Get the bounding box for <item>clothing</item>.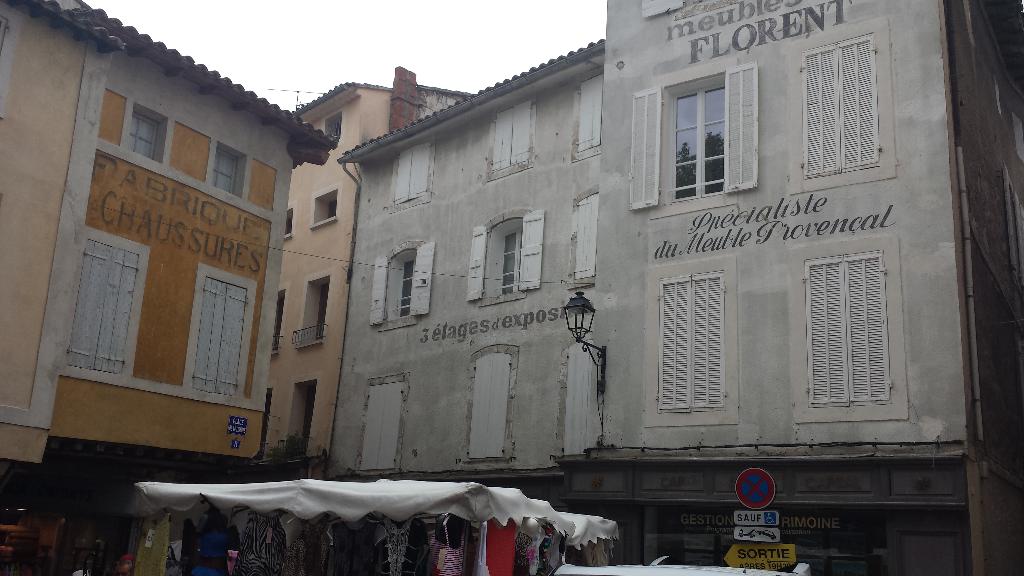
crop(423, 517, 464, 572).
